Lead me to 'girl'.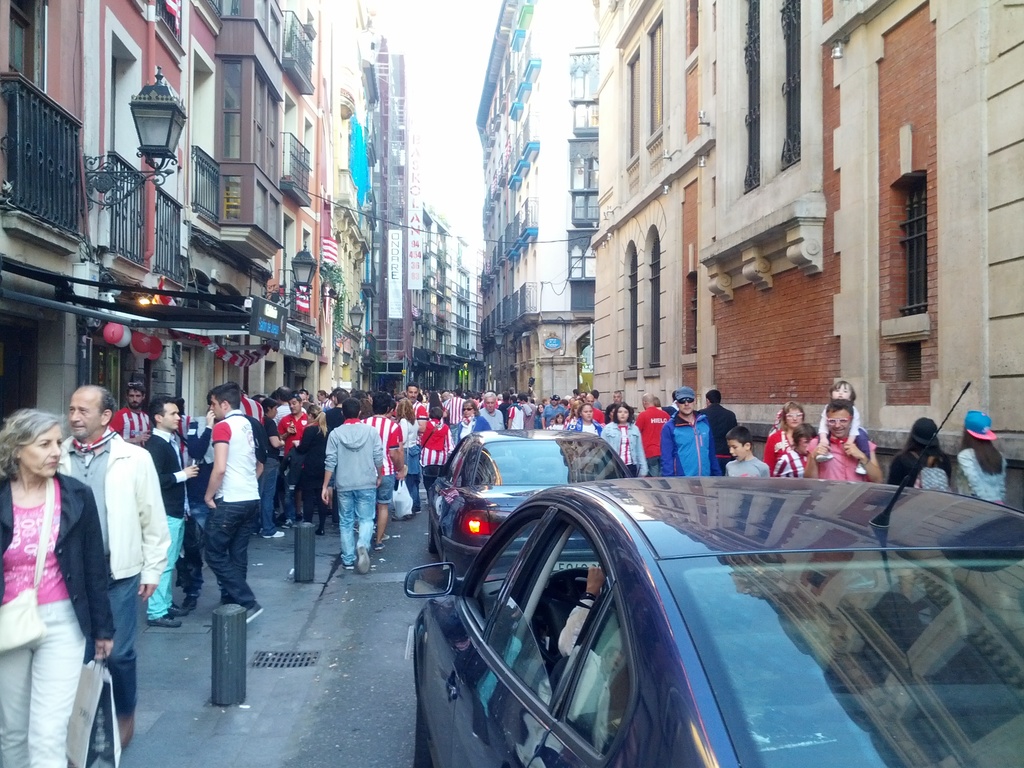
Lead to 813,380,873,474.
